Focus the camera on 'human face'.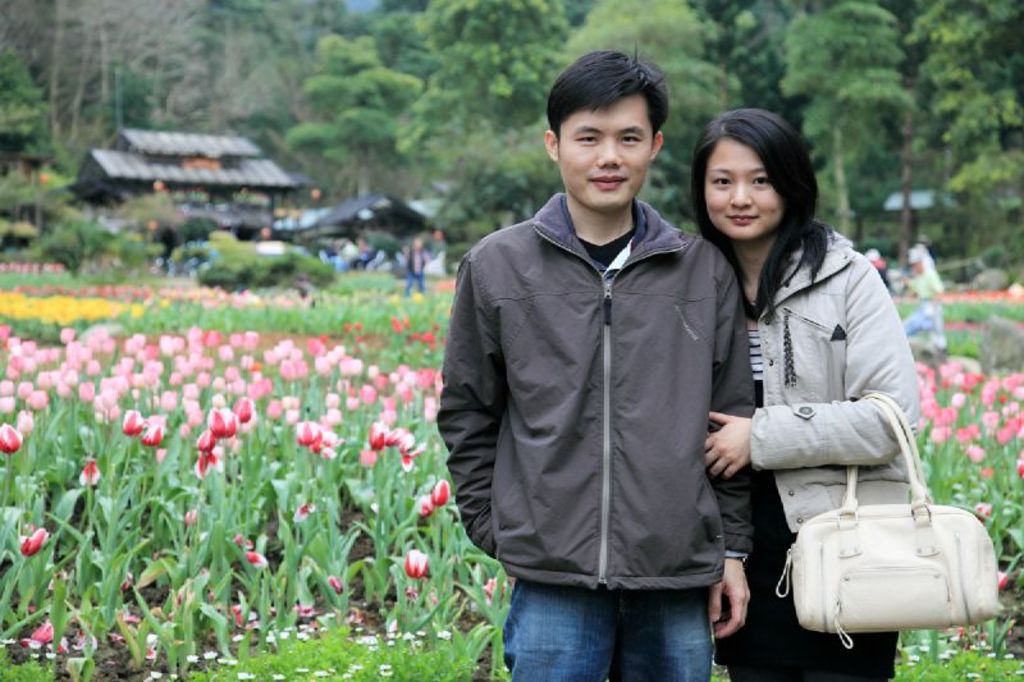
Focus region: crop(559, 95, 650, 214).
